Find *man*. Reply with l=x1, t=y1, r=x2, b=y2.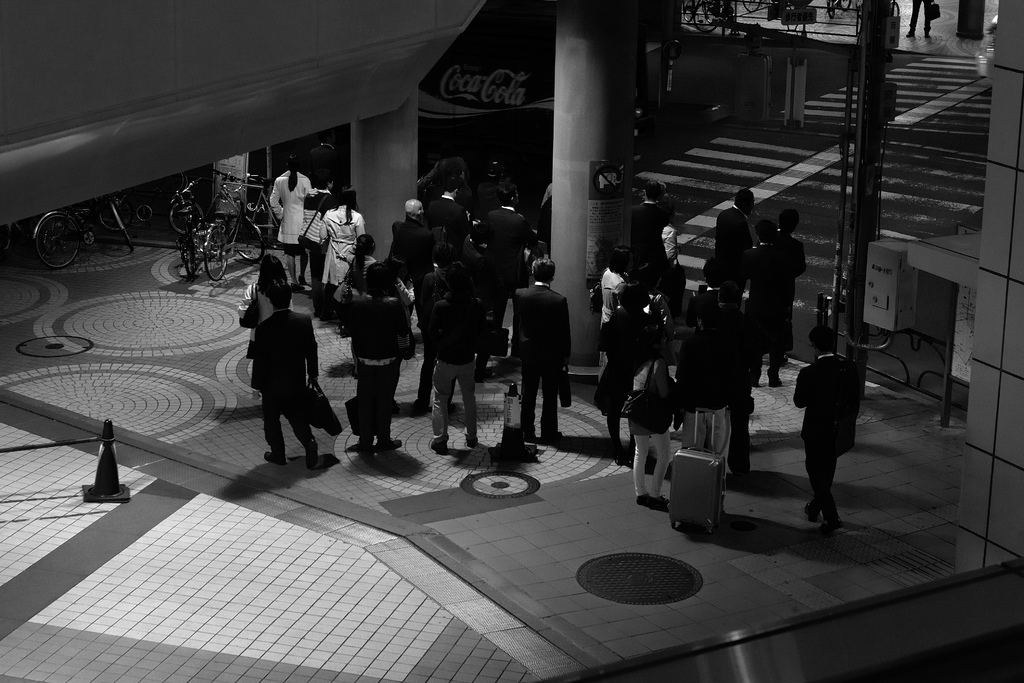
l=752, t=227, r=789, b=389.
